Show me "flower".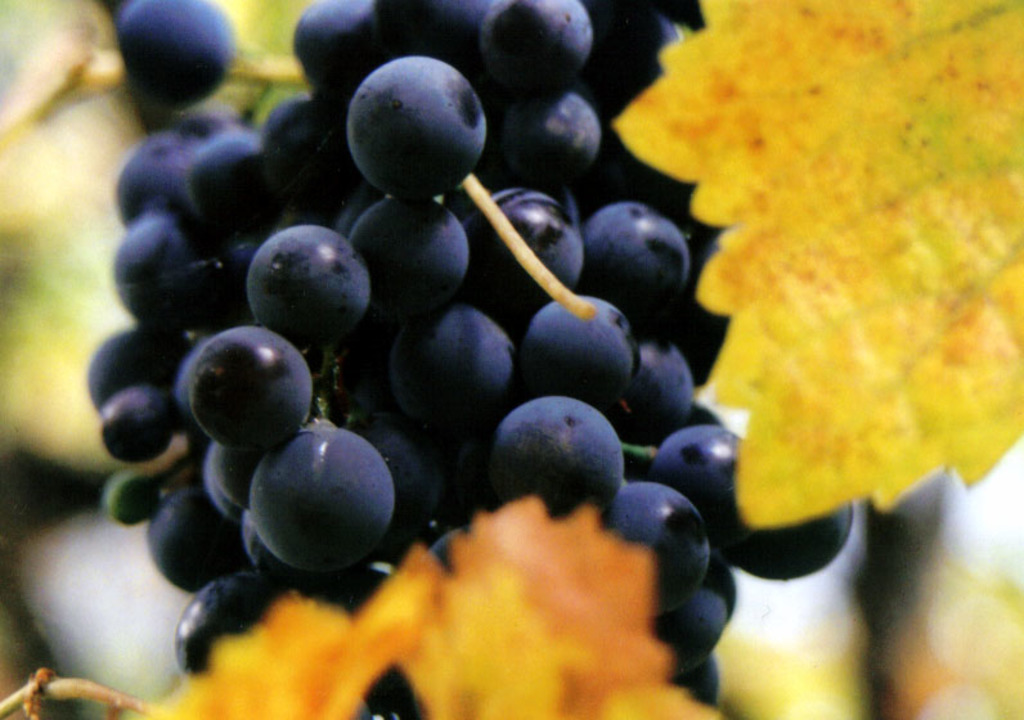
"flower" is here: (left=646, top=0, right=997, bottom=553).
